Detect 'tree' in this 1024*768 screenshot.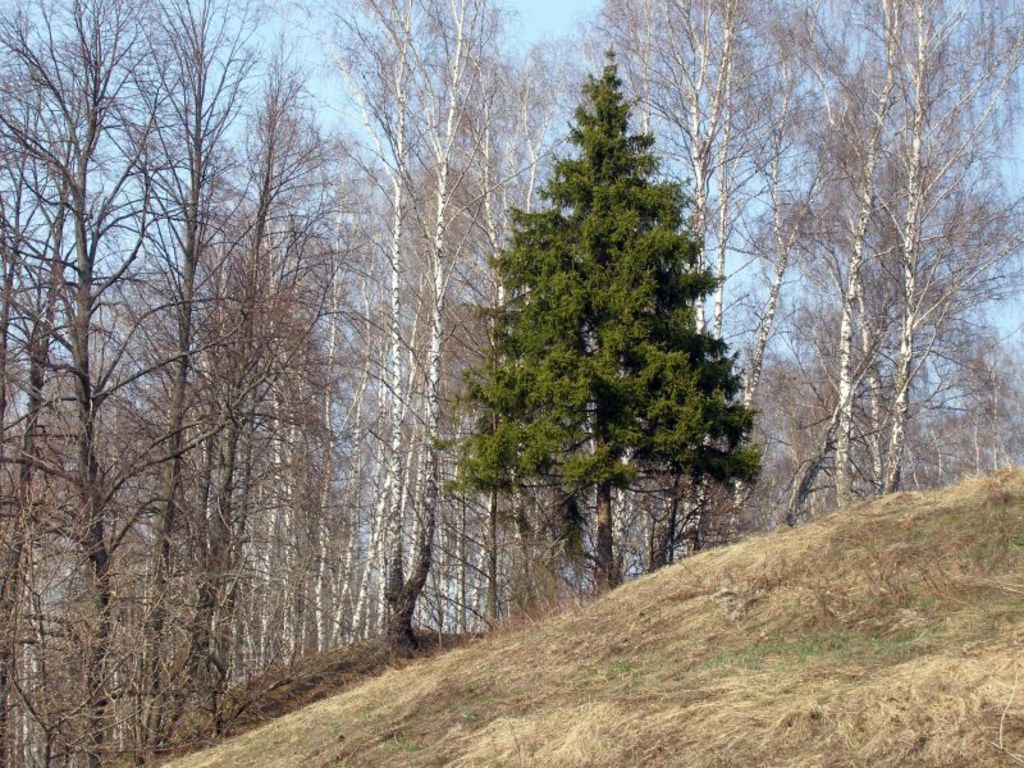
Detection: 440/63/762/595.
